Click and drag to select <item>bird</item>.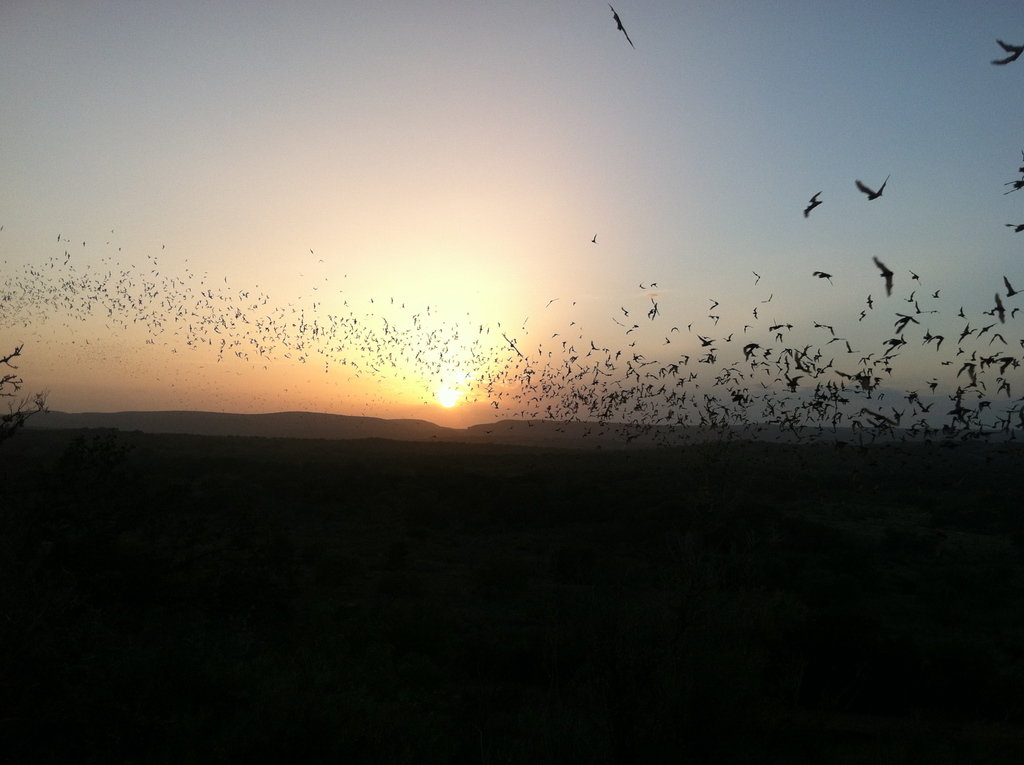
Selection: box(638, 282, 646, 293).
